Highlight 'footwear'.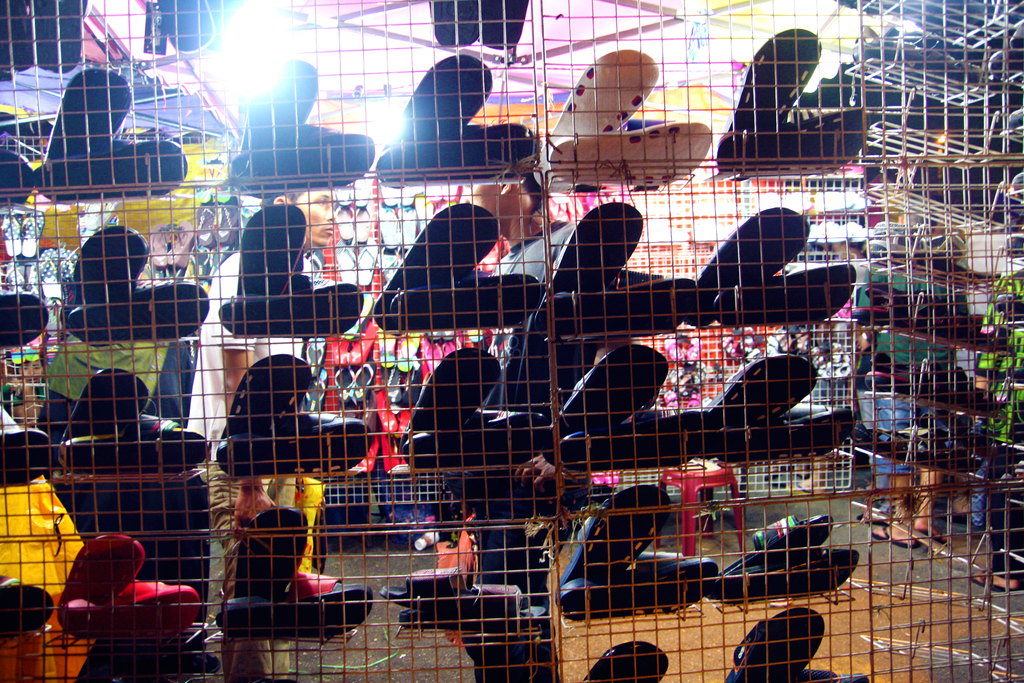
Highlighted region: x1=395, y1=347, x2=500, y2=455.
